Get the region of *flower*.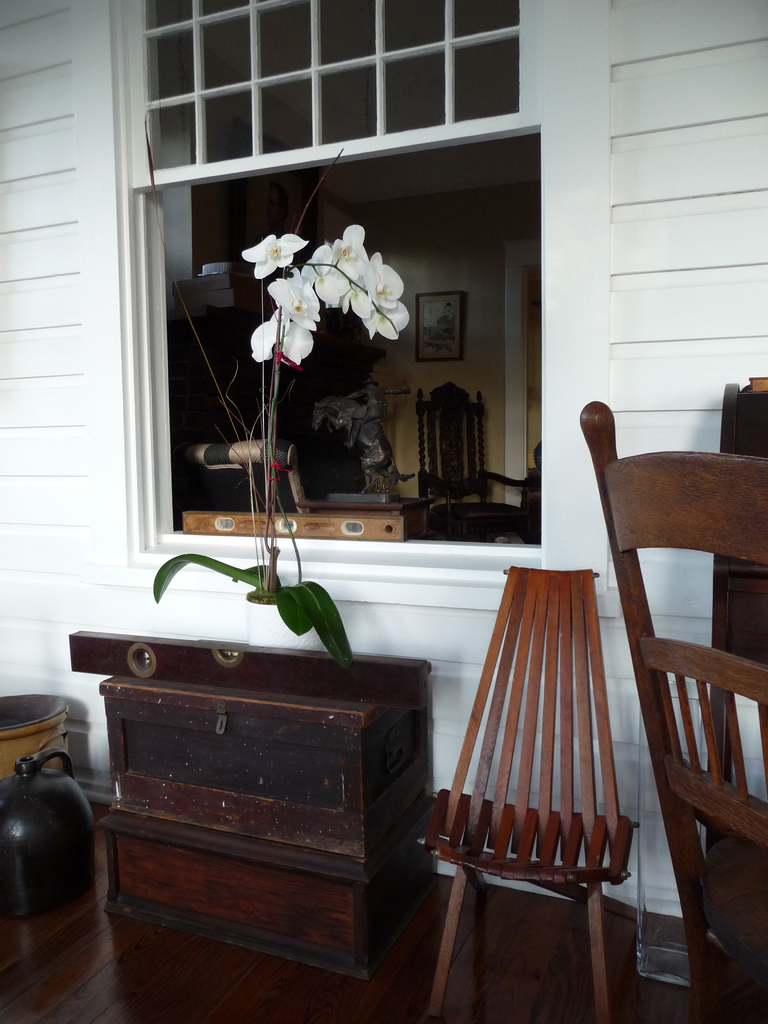
{"x1": 248, "y1": 207, "x2": 406, "y2": 344}.
